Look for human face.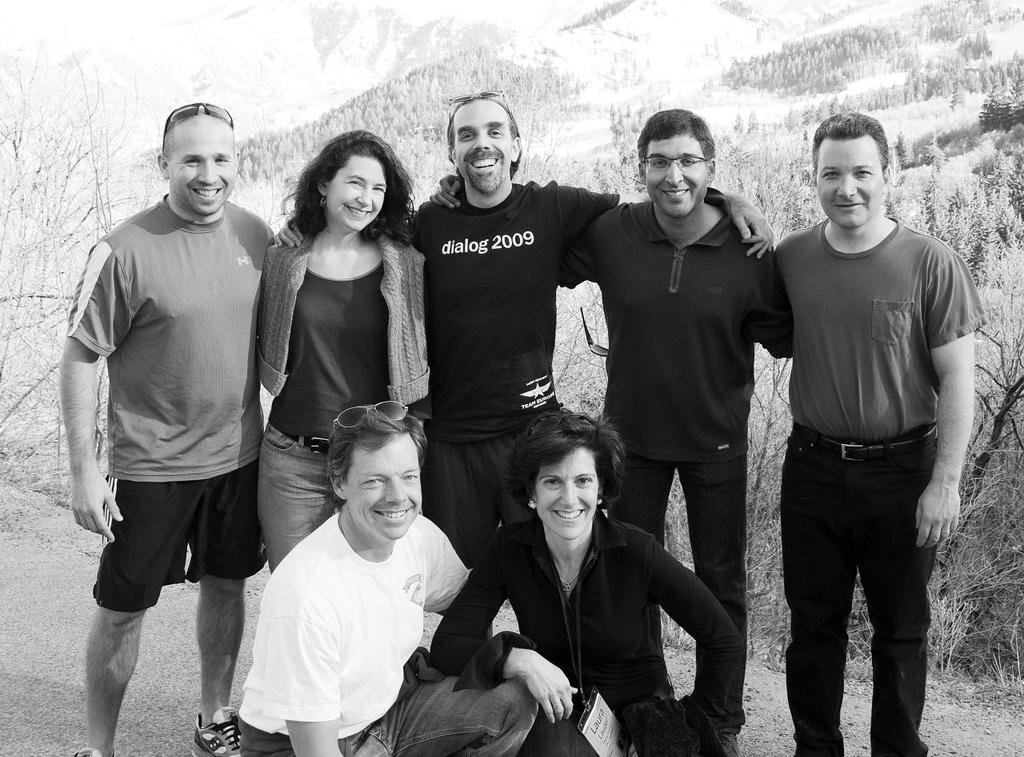
Found: detection(536, 447, 598, 539).
